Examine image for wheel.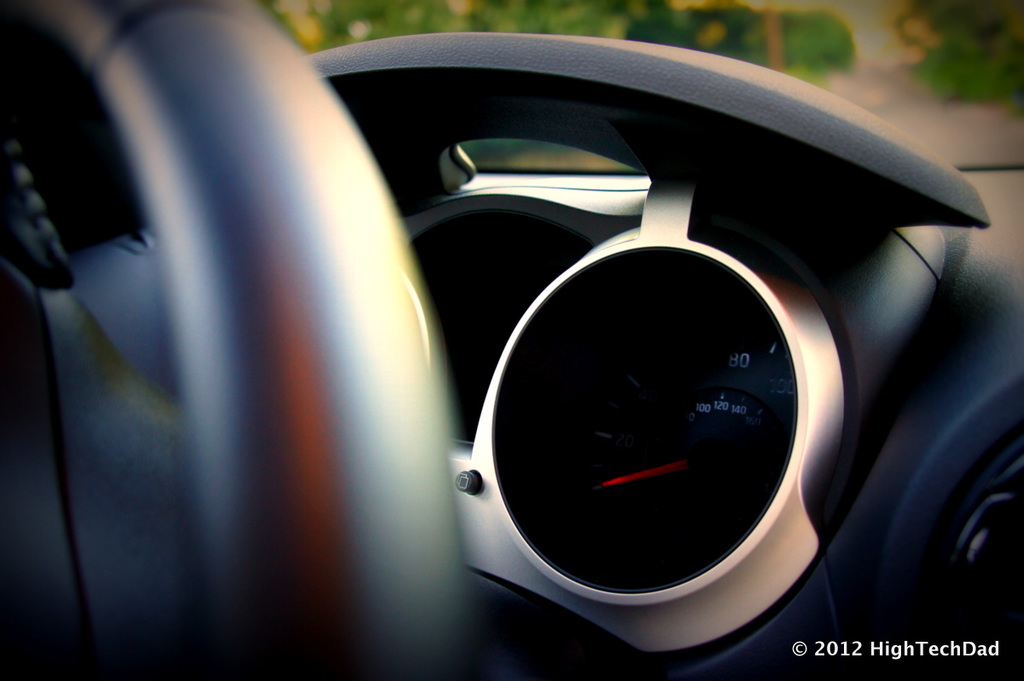
Examination result: bbox(0, 0, 487, 680).
